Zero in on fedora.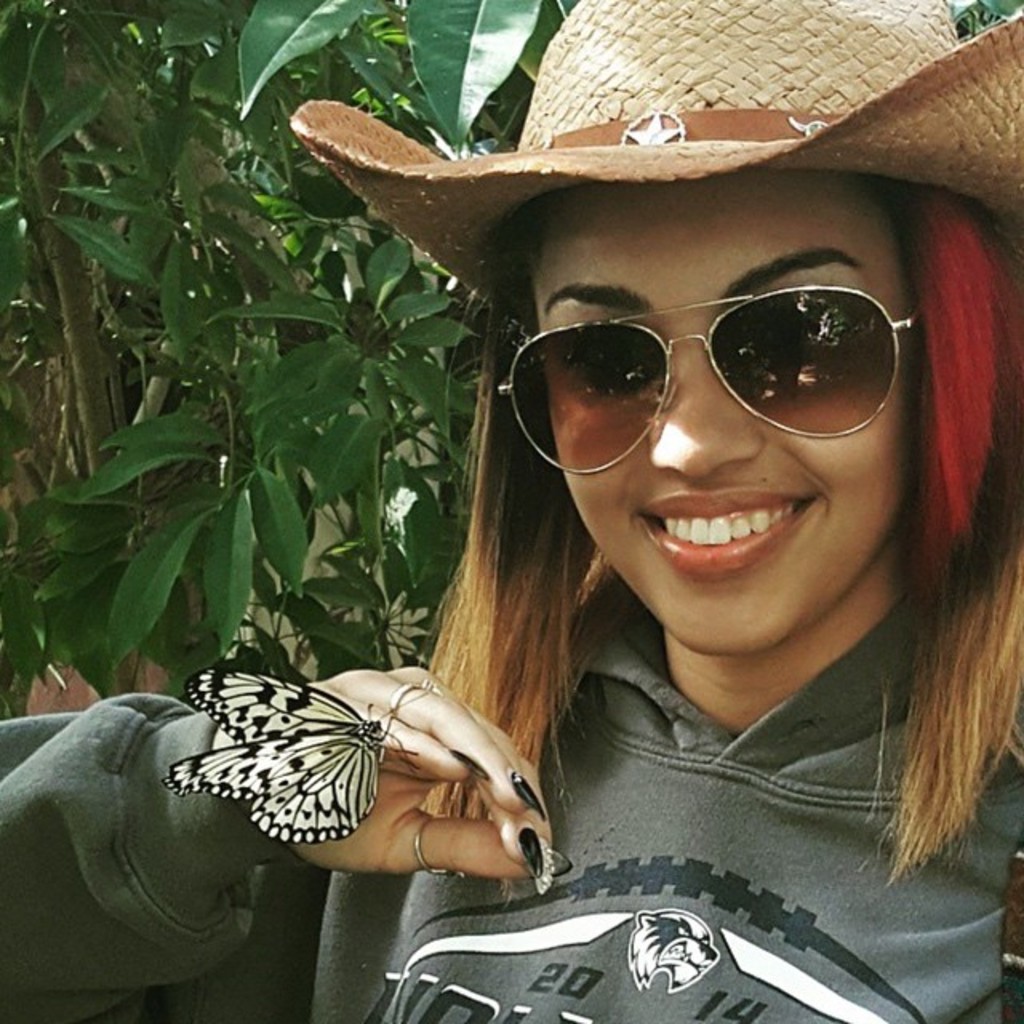
Zeroed in: (x1=270, y1=0, x2=1022, y2=317).
